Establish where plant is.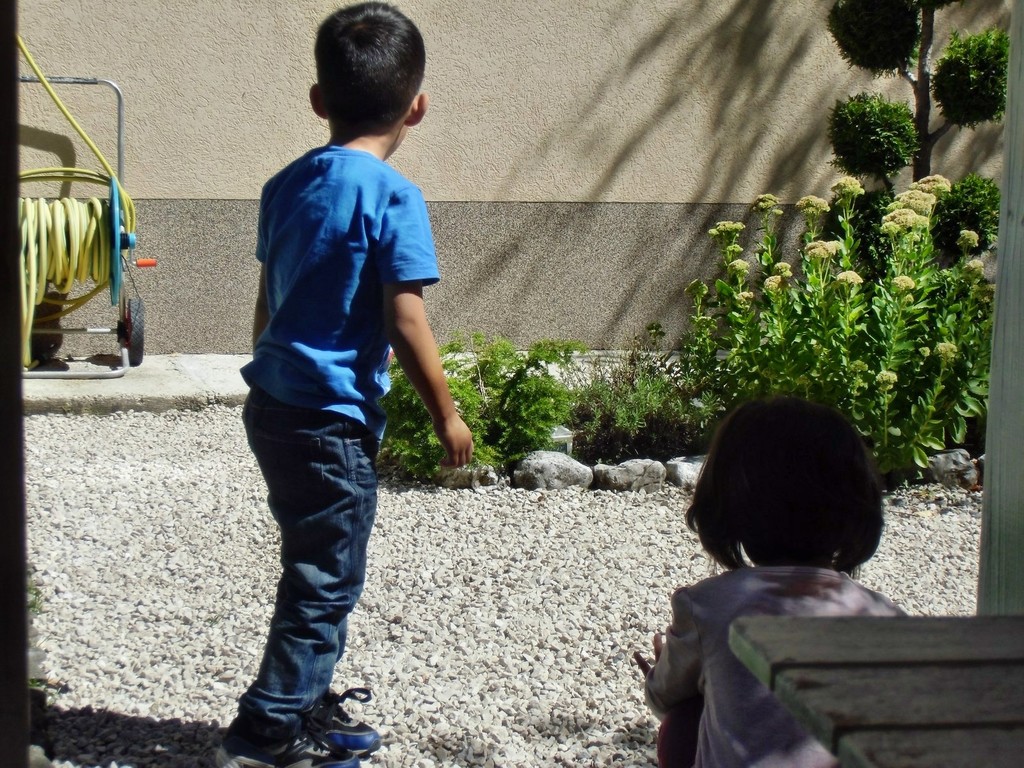
Established at left=665, top=337, right=742, bottom=436.
